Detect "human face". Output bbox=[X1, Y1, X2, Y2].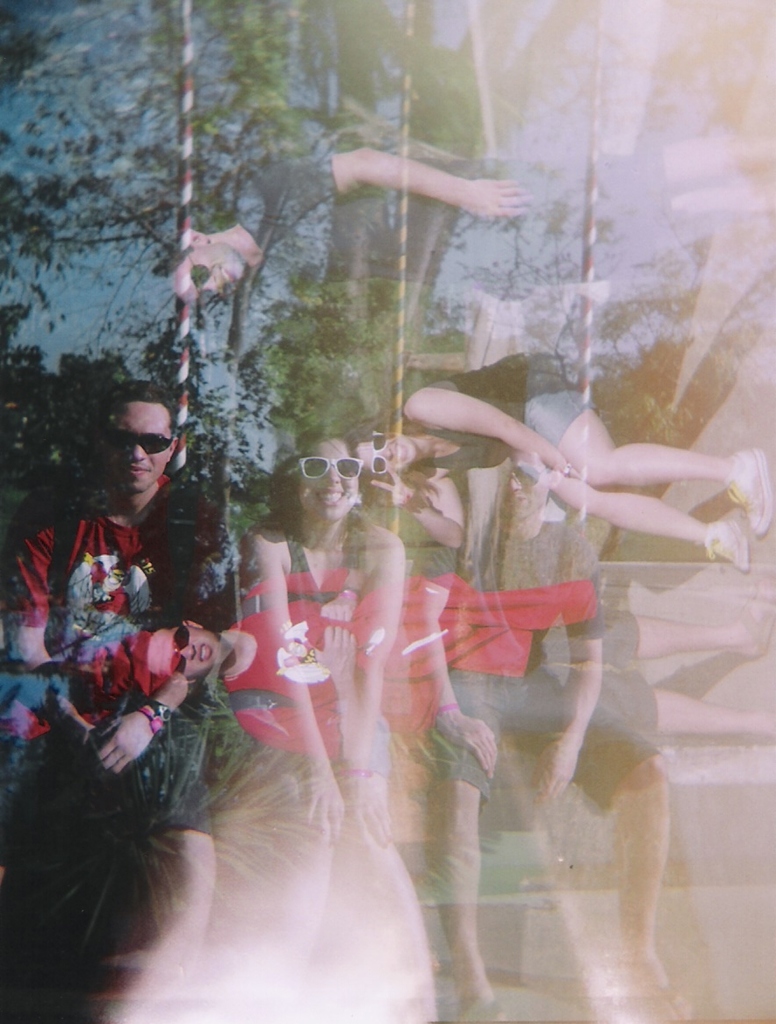
bbox=[150, 620, 222, 676].
